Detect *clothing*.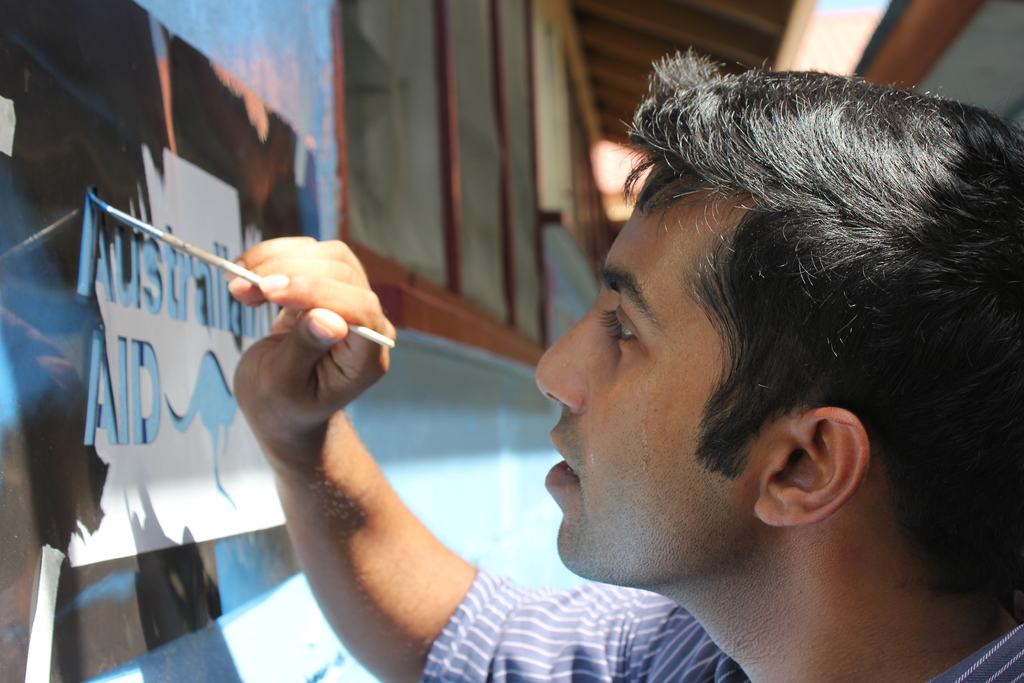
Detected at [x1=423, y1=563, x2=1023, y2=682].
